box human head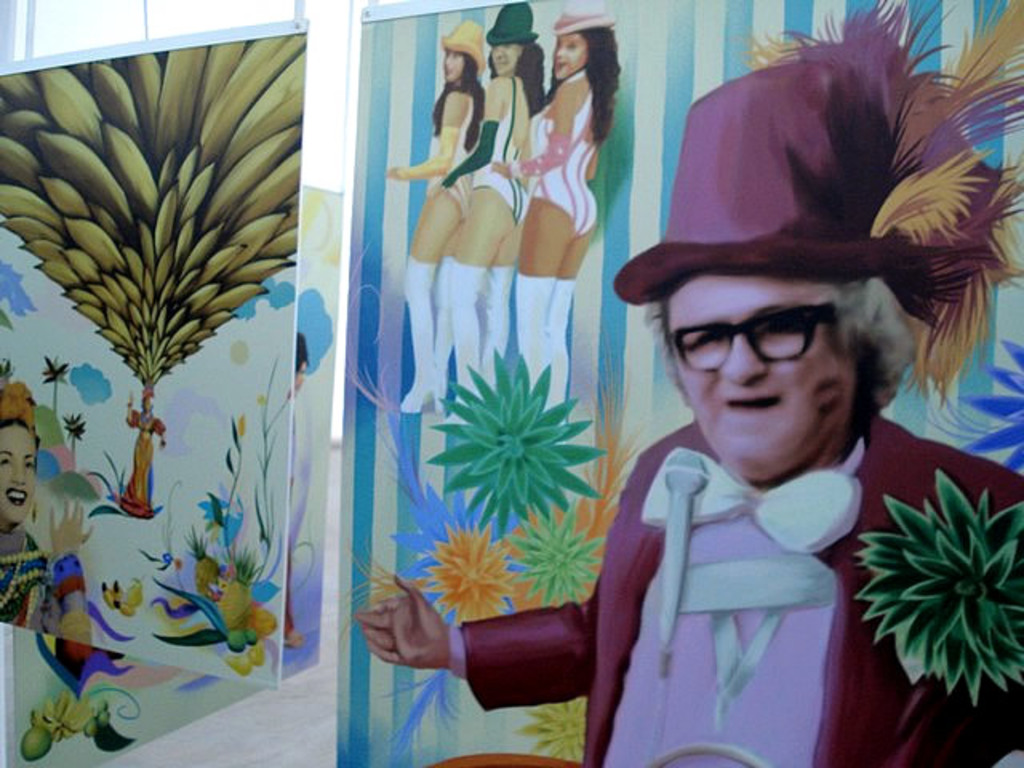
0, 382, 46, 523
